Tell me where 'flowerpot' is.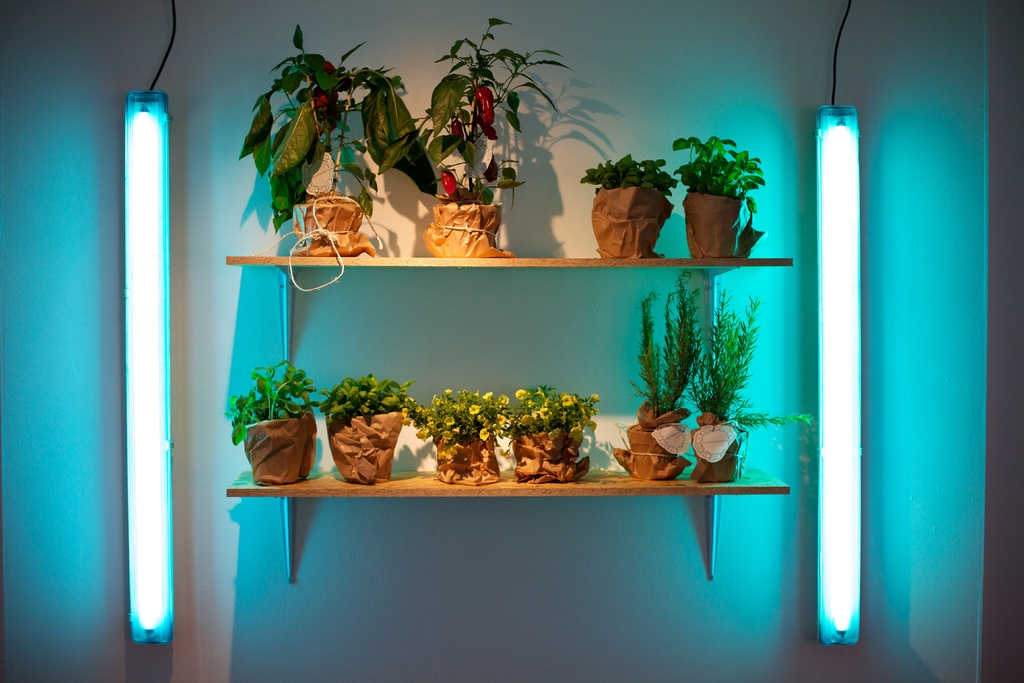
'flowerpot' is at <box>421,206,511,259</box>.
